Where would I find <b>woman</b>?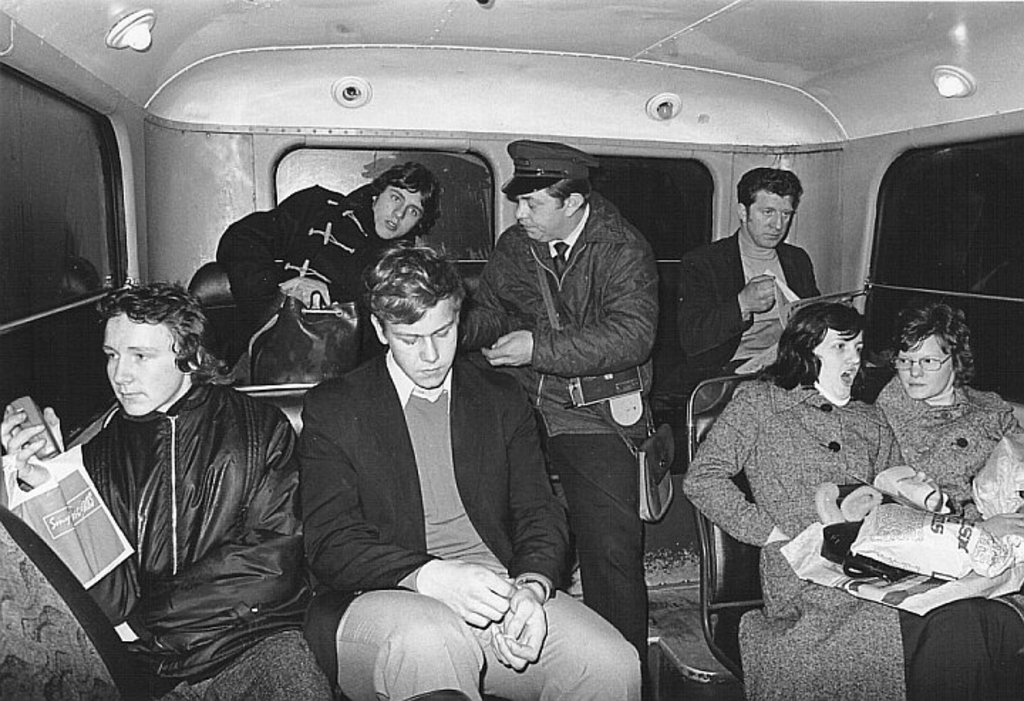
At [x1=872, y1=301, x2=1023, y2=700].
